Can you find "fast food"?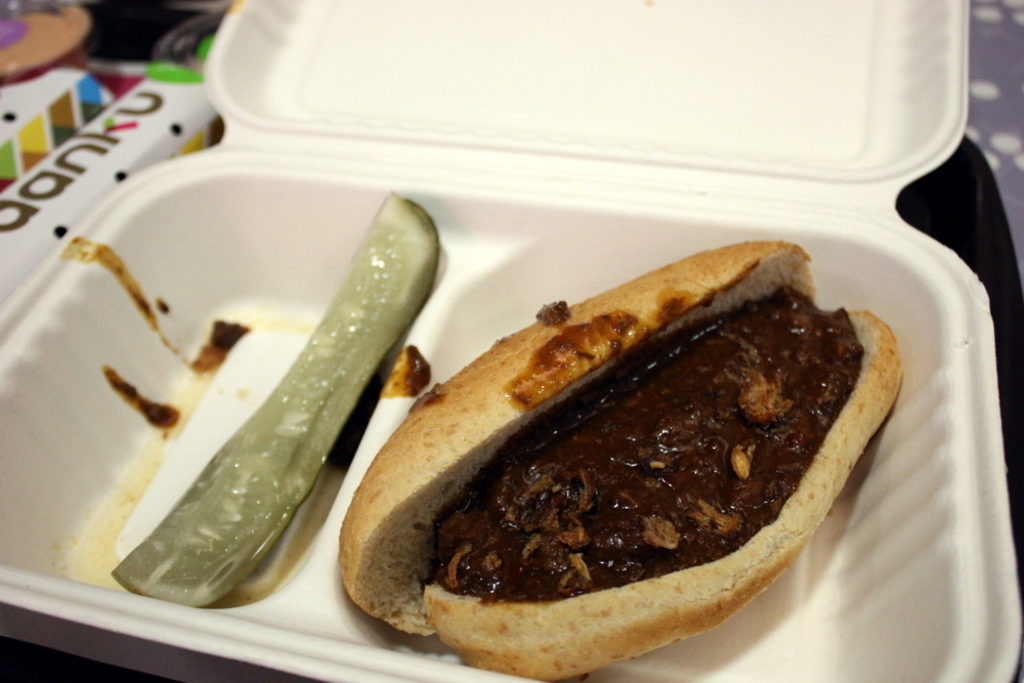
Yes, bounding box: pyautogui.locateOnScreen(347, 215, 866, 636).
